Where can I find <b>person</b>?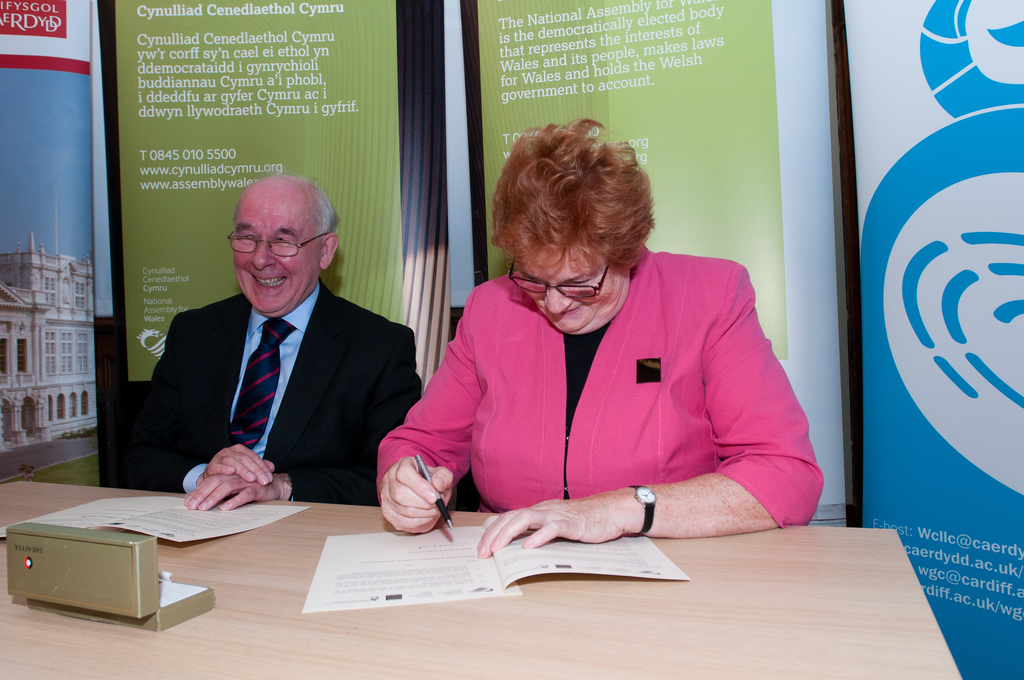
You can find it at [376,118,824,563].
